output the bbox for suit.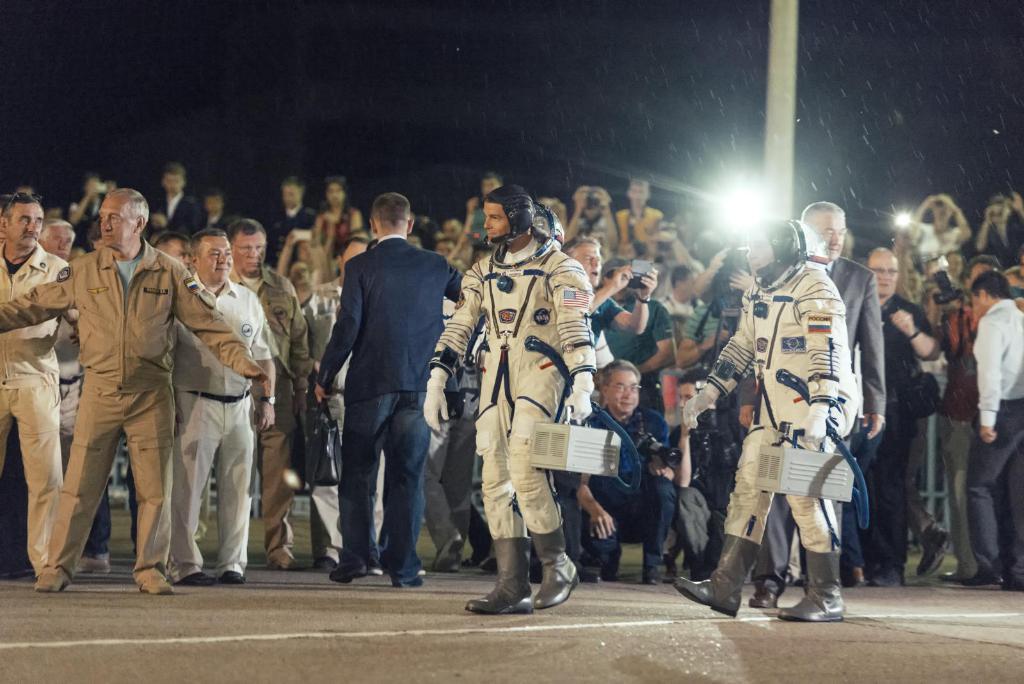
[left=313, top=233, right=461, bottom=406].
